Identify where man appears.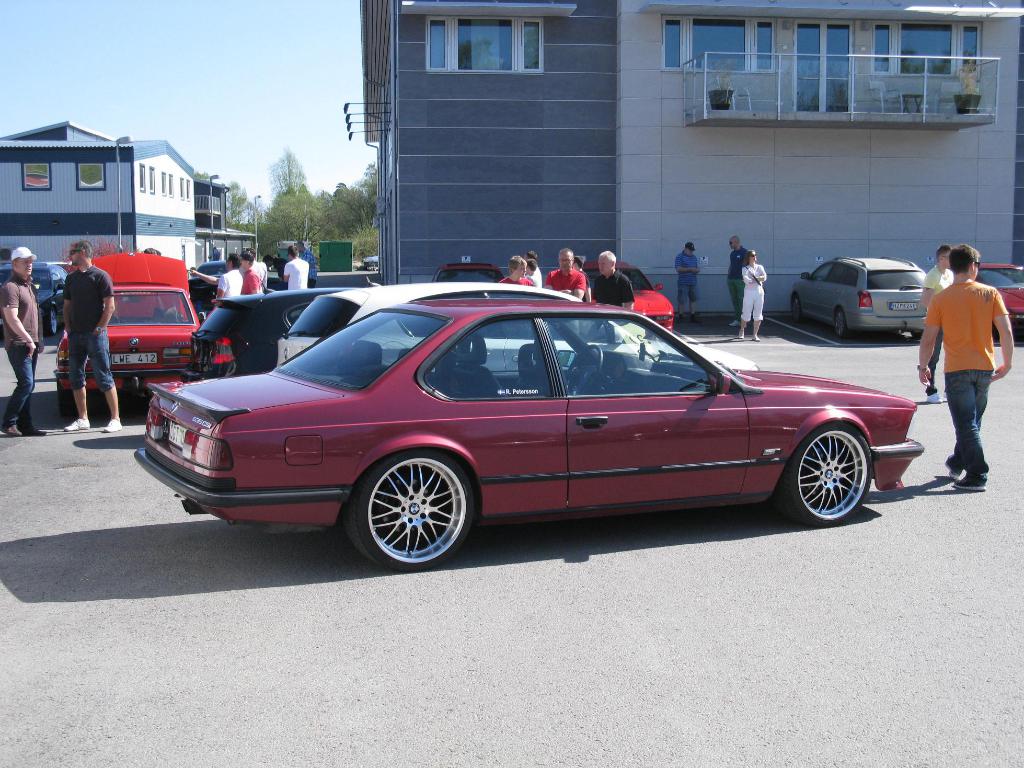
Appears at x1=726, y1=230, x2=751, y2=327.
